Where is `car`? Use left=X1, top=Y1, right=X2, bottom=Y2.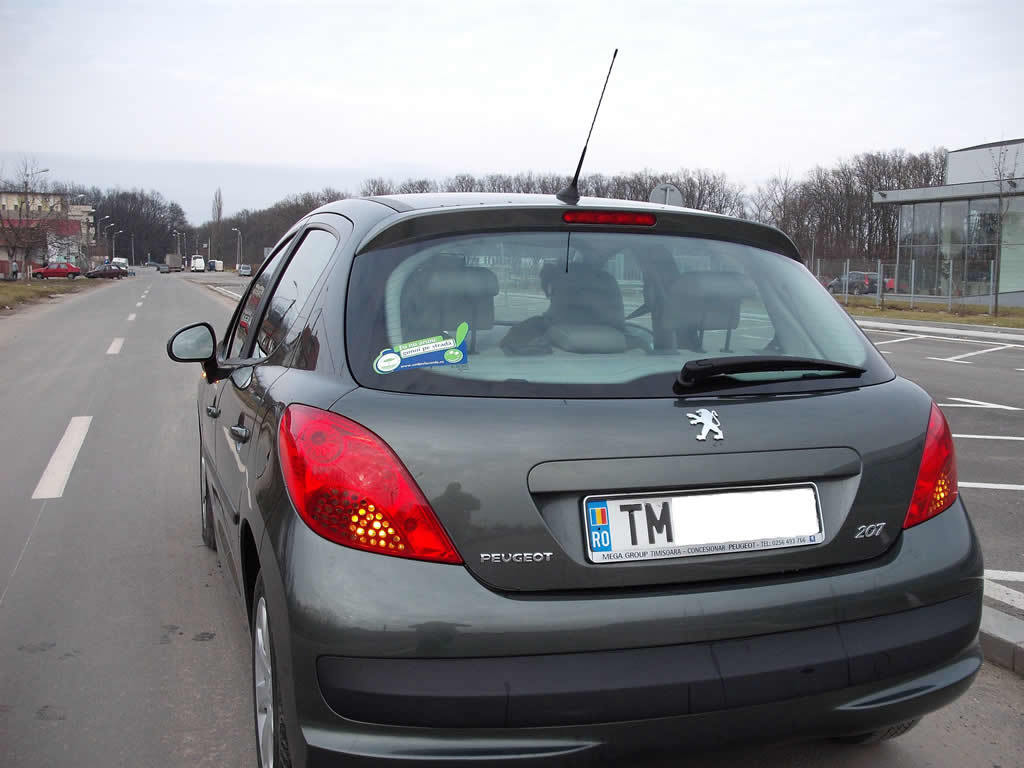
left=29, top=260, right=81, bottom=280.
